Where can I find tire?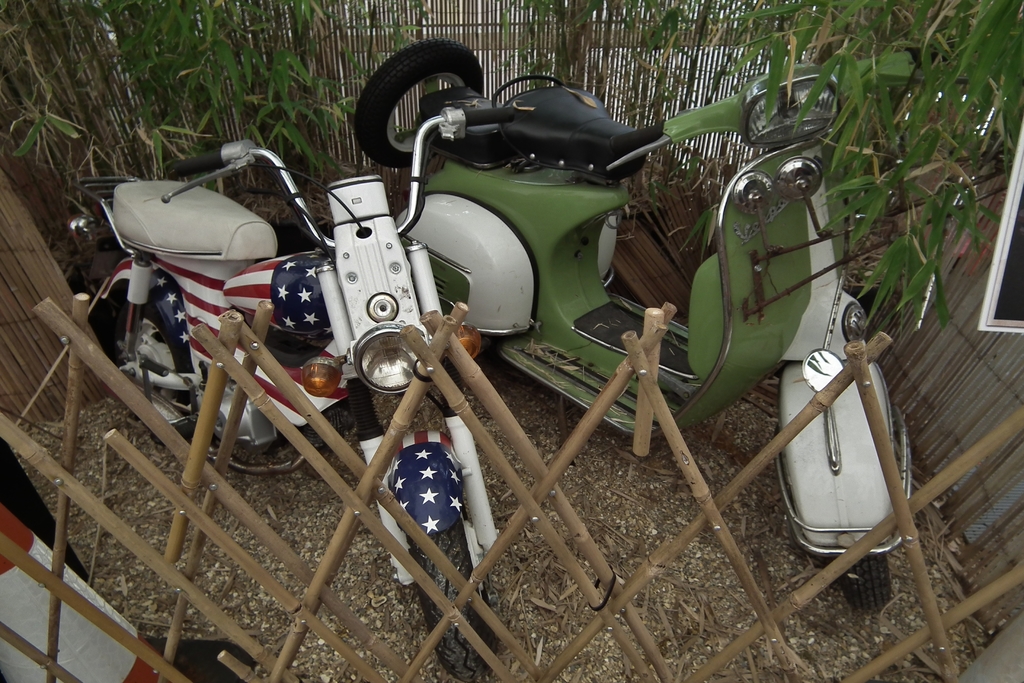
You can find it at crop(417, 520, 495, 682).
